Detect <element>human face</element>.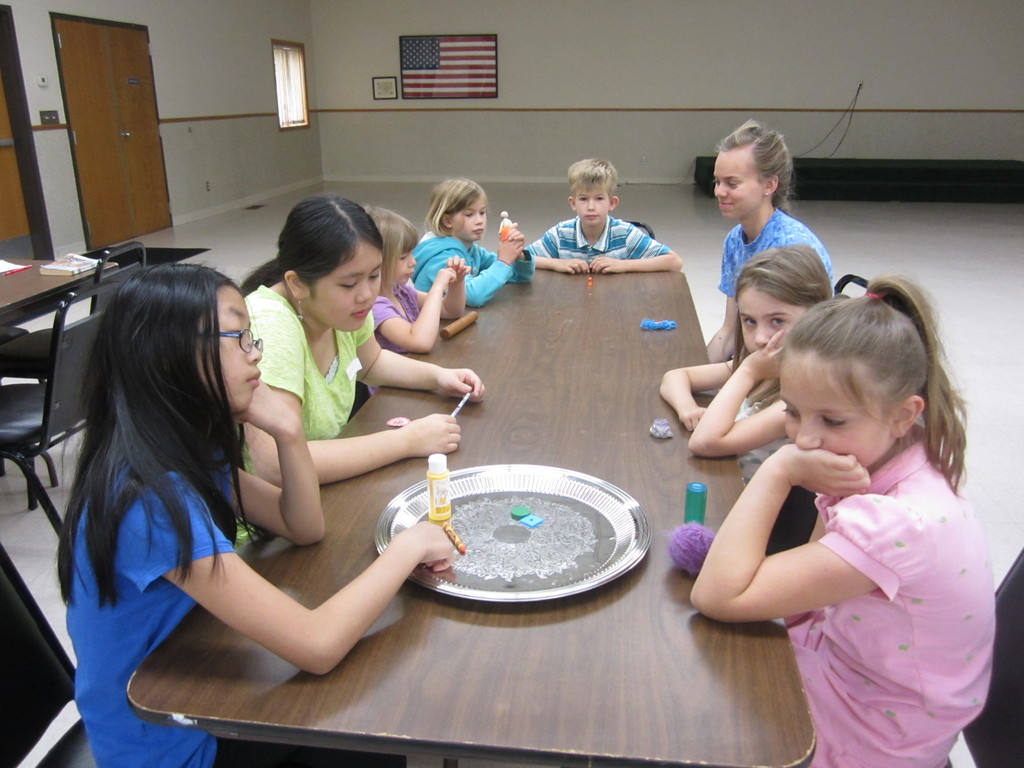
Detected at [left=392, top=243, right=416, bottom=283].
